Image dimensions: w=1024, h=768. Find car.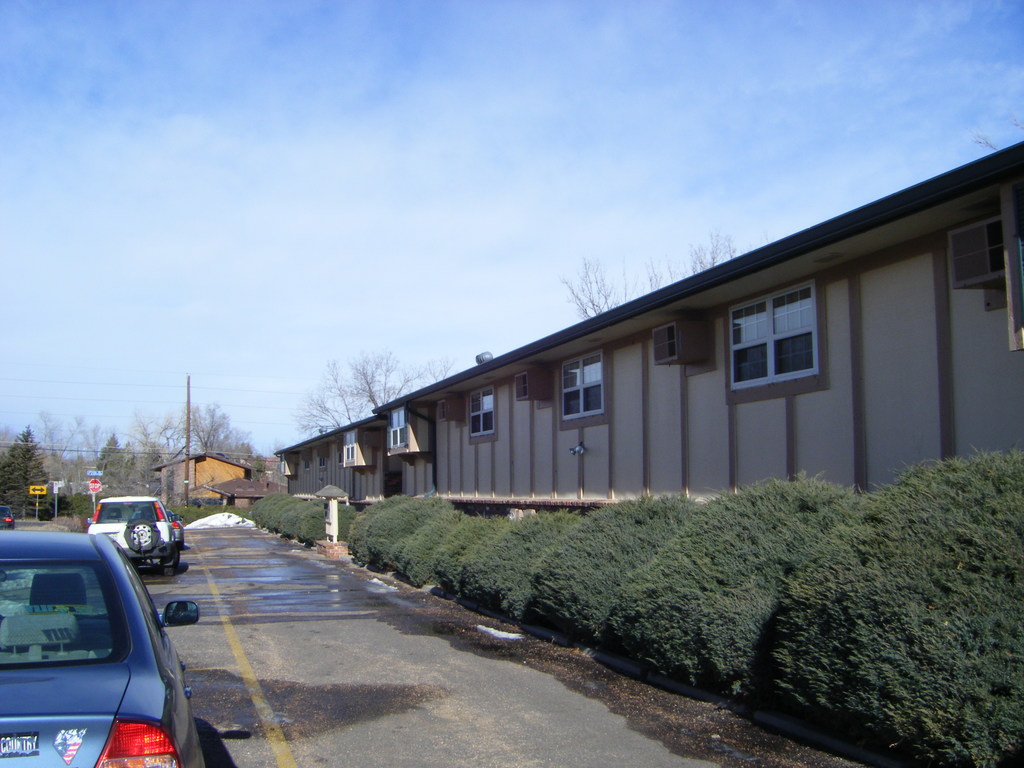
{"x1": 86, "y1": 497, "x2": 182, "y2": 565}.
